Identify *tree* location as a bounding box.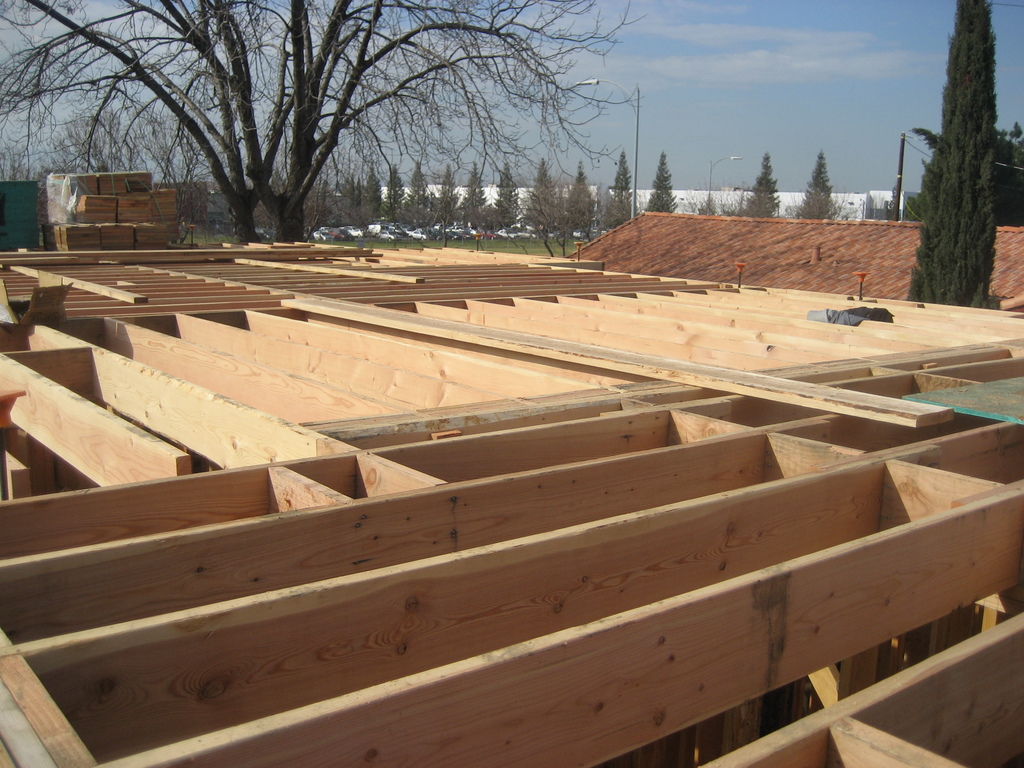
left=560, top=160, right=602, bottom=237.
